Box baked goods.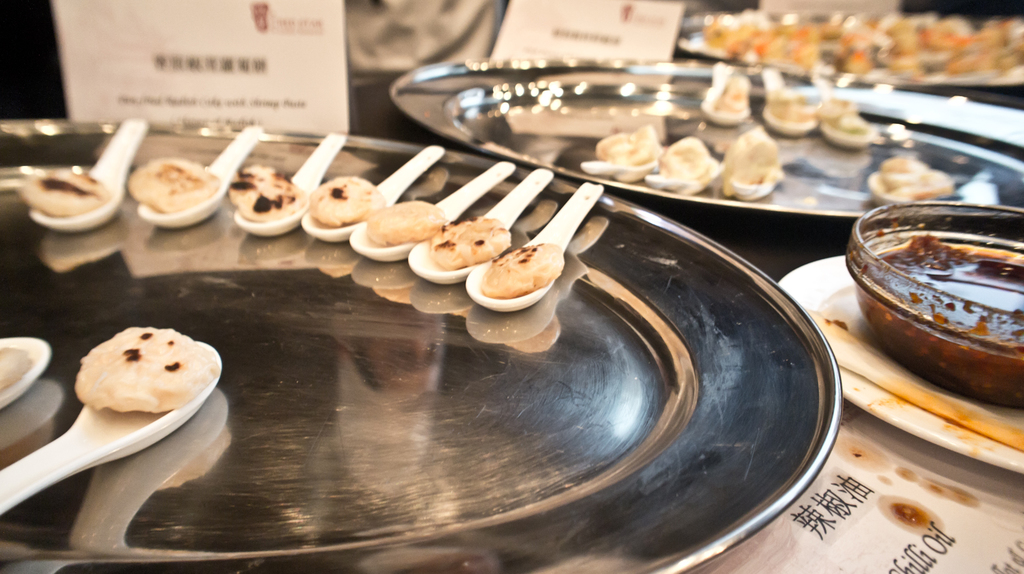
crop(475, 232, 561, 314).
